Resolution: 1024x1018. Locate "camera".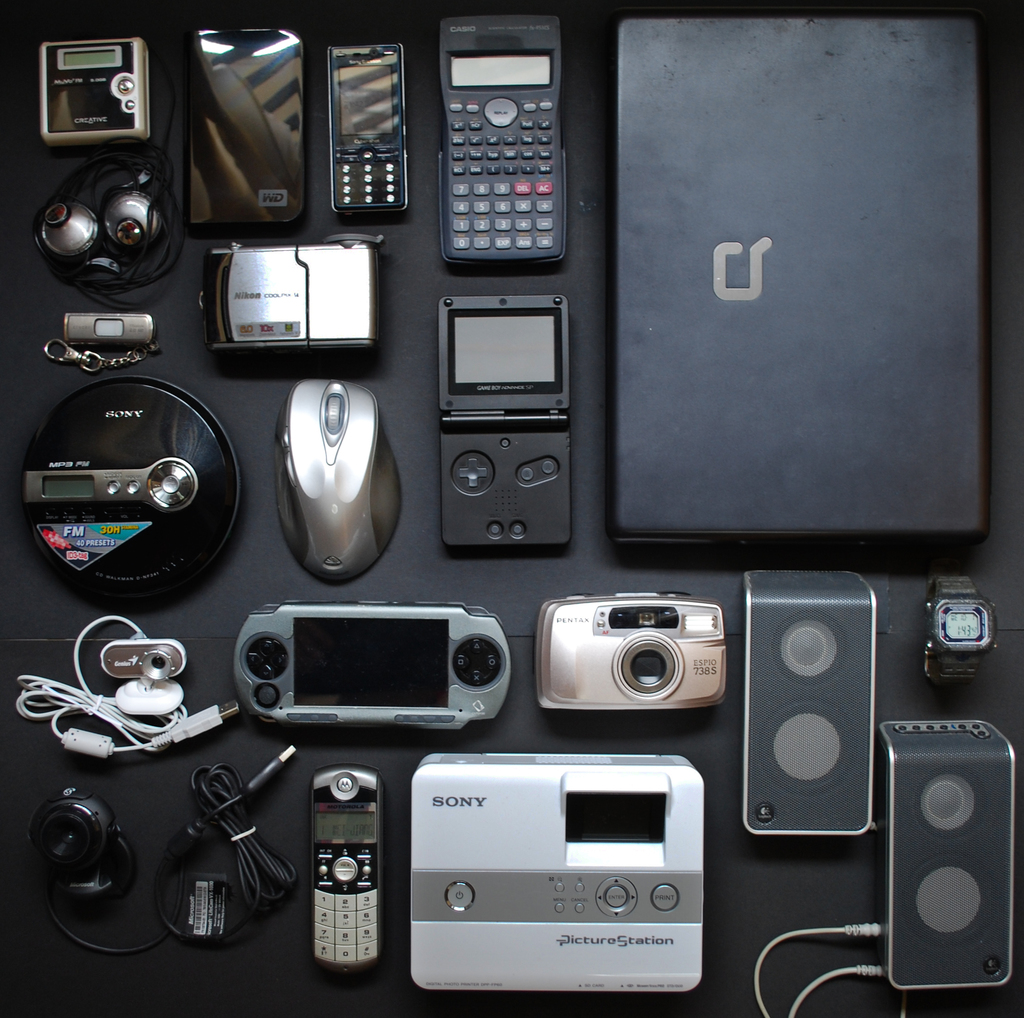
(202, 239, 376, 357).
